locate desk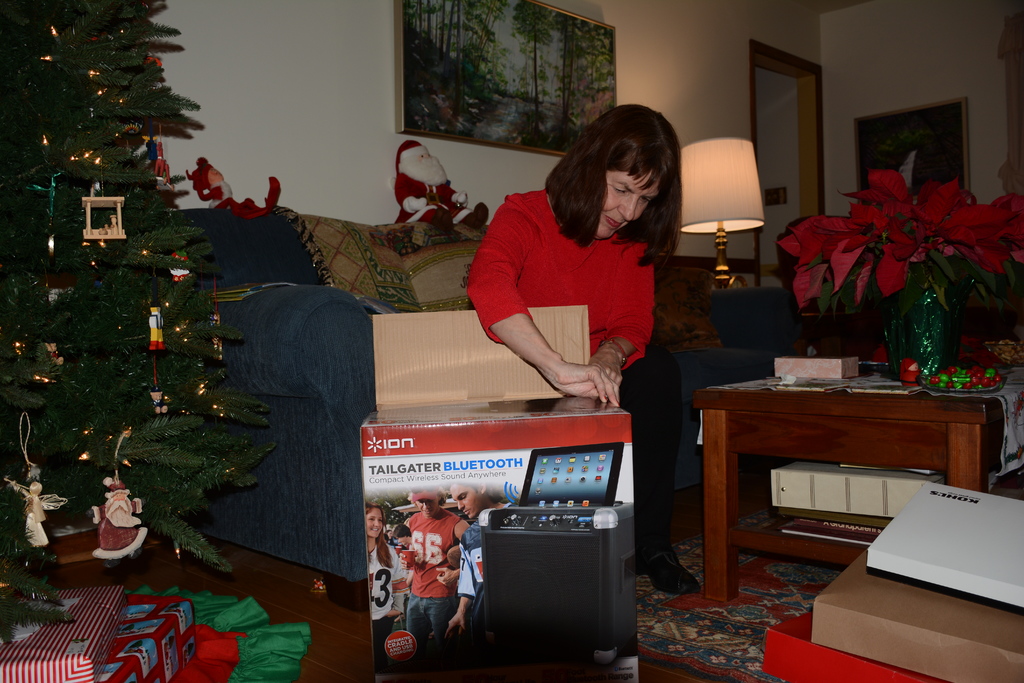
(left=697, top=366, right=1007, bottom=600)
